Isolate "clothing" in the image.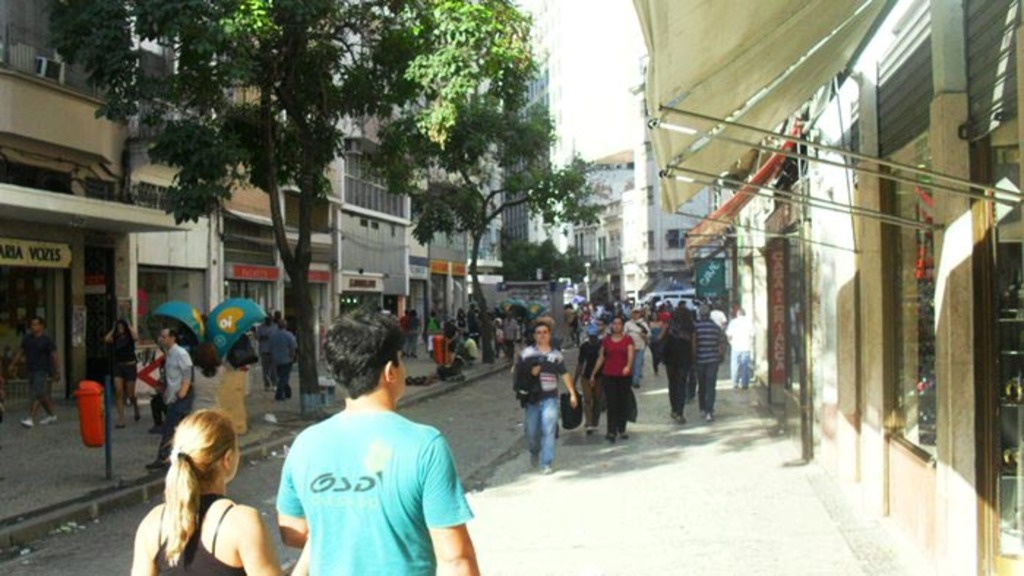
Isolated region: bbox(155, 351, 195, 465).
